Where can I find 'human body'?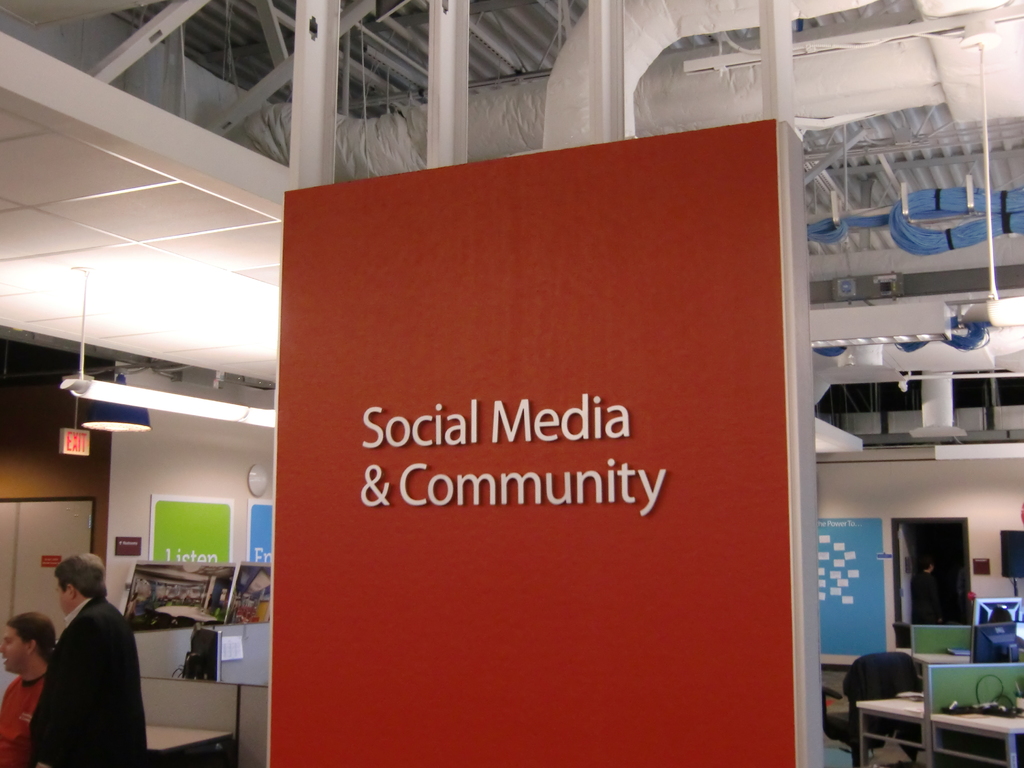
You can find it at l=25, t=556, r=147, b=767.
